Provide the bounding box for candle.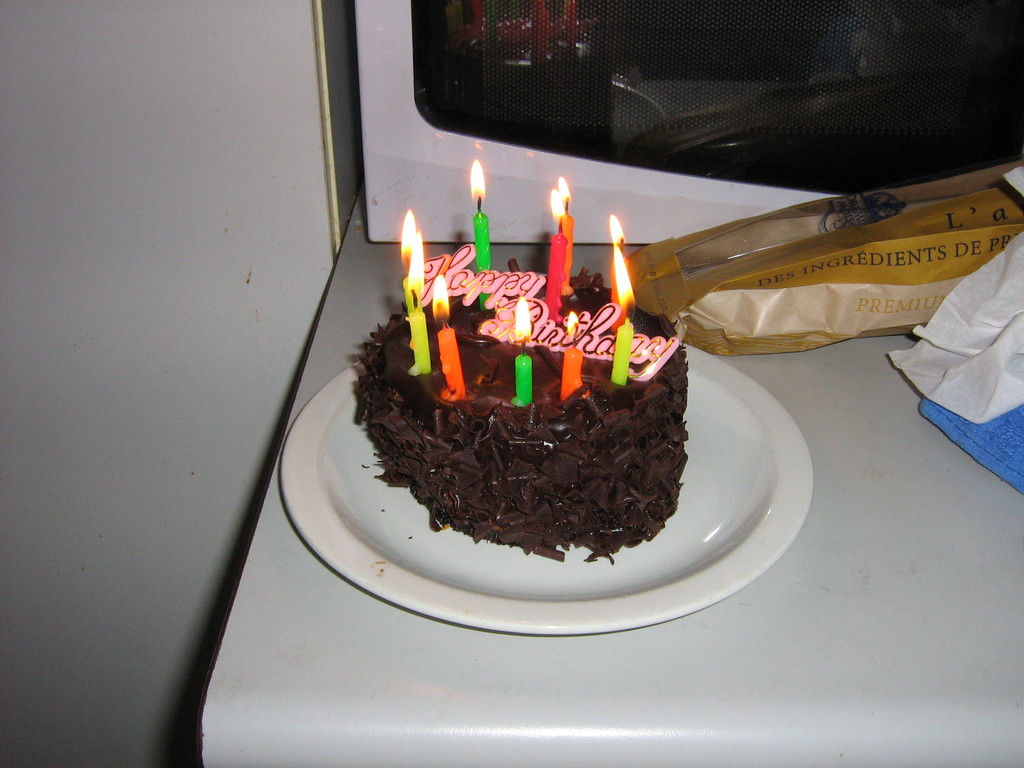
detection(613, 265, 626, 383).
